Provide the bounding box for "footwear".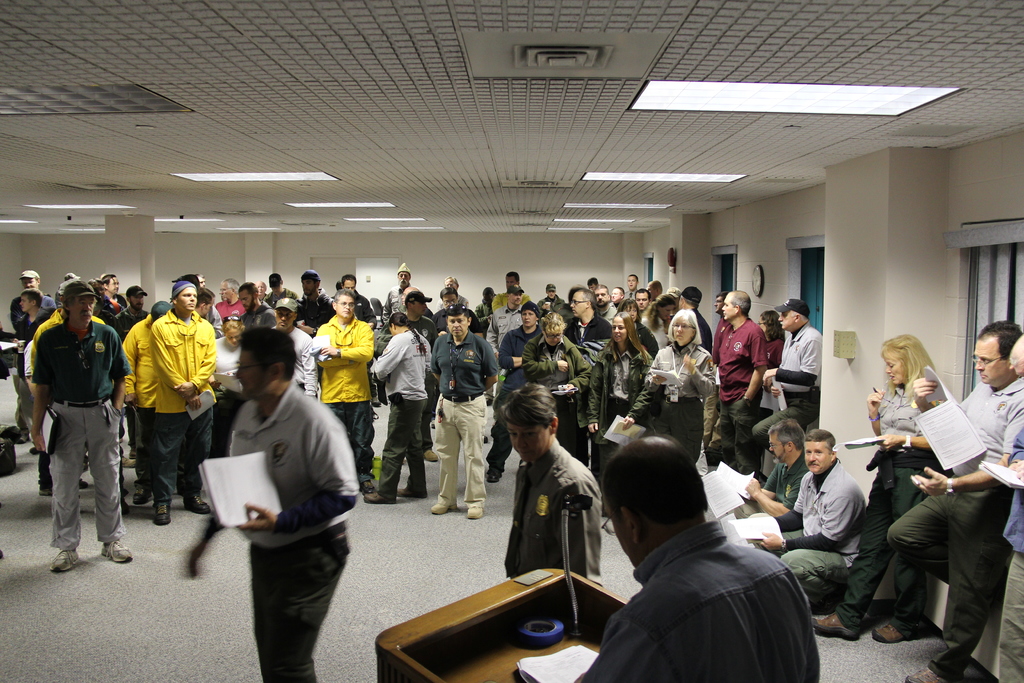
x1=908, y1=667, x2=946, y2=682.
